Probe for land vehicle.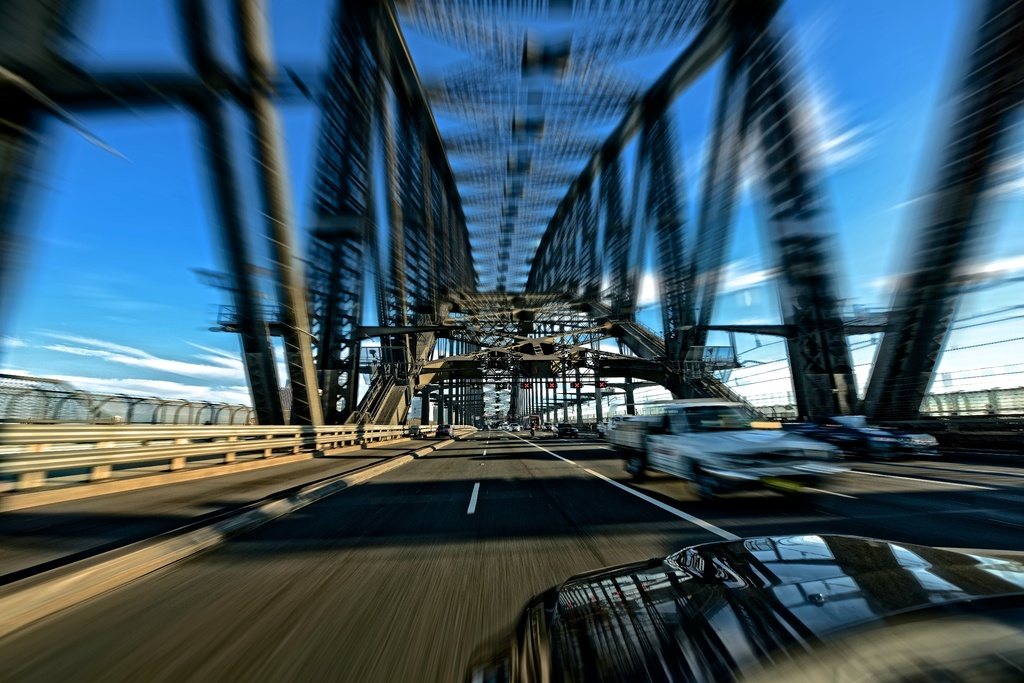
Probe result: detection(502, 422, 509, 433).
